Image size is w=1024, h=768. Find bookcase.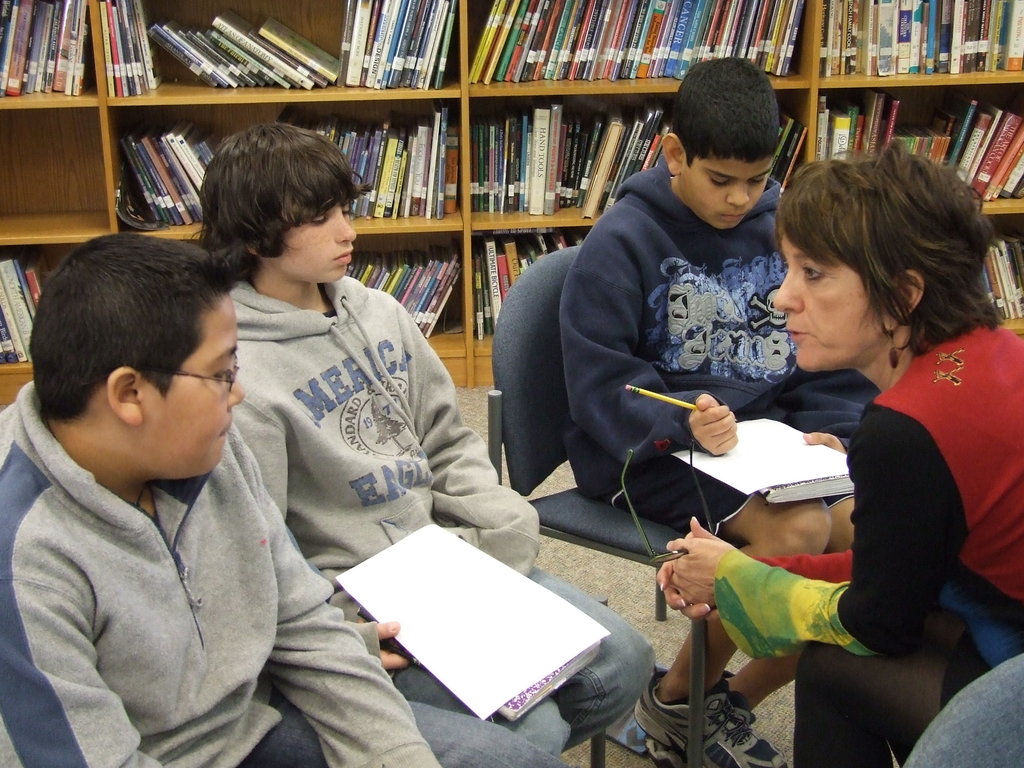
bbox(0, 0, 1023, 387).
